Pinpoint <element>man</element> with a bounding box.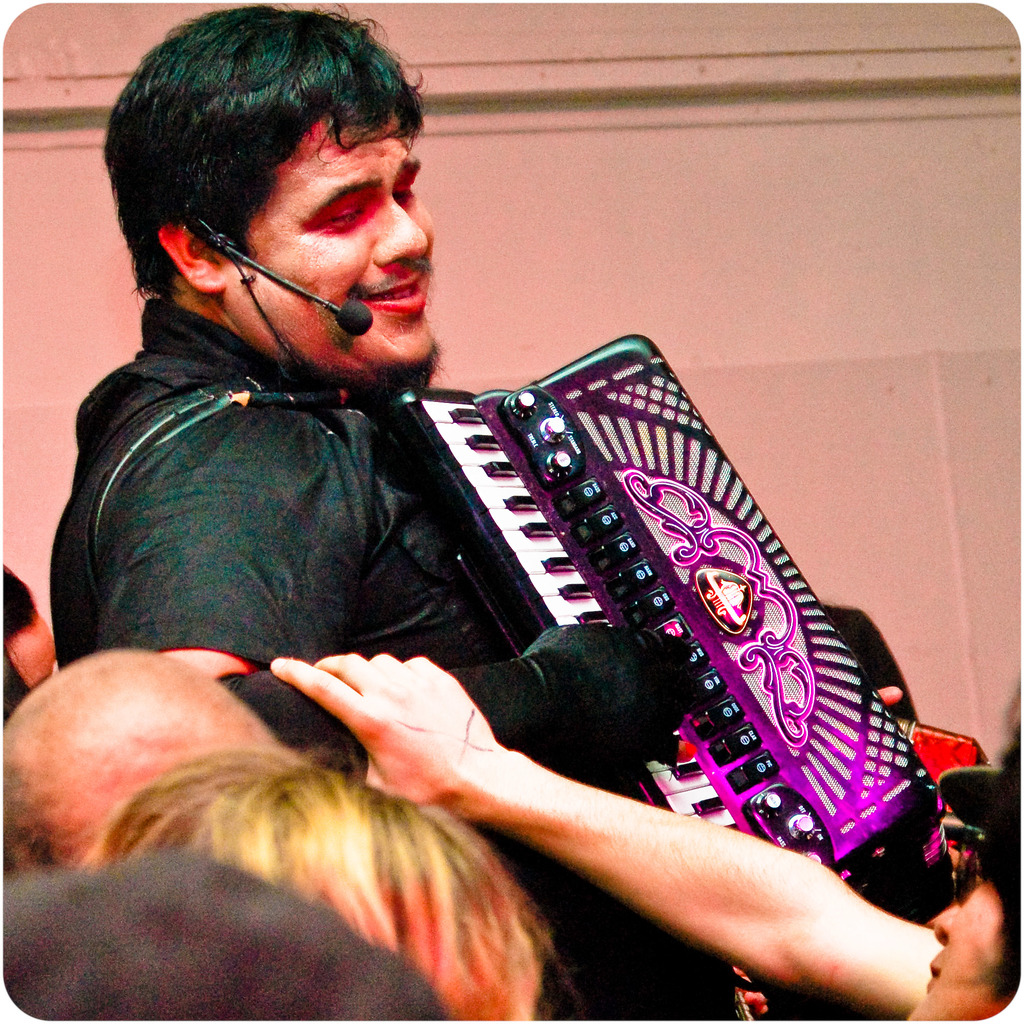
35:4:710:888.
